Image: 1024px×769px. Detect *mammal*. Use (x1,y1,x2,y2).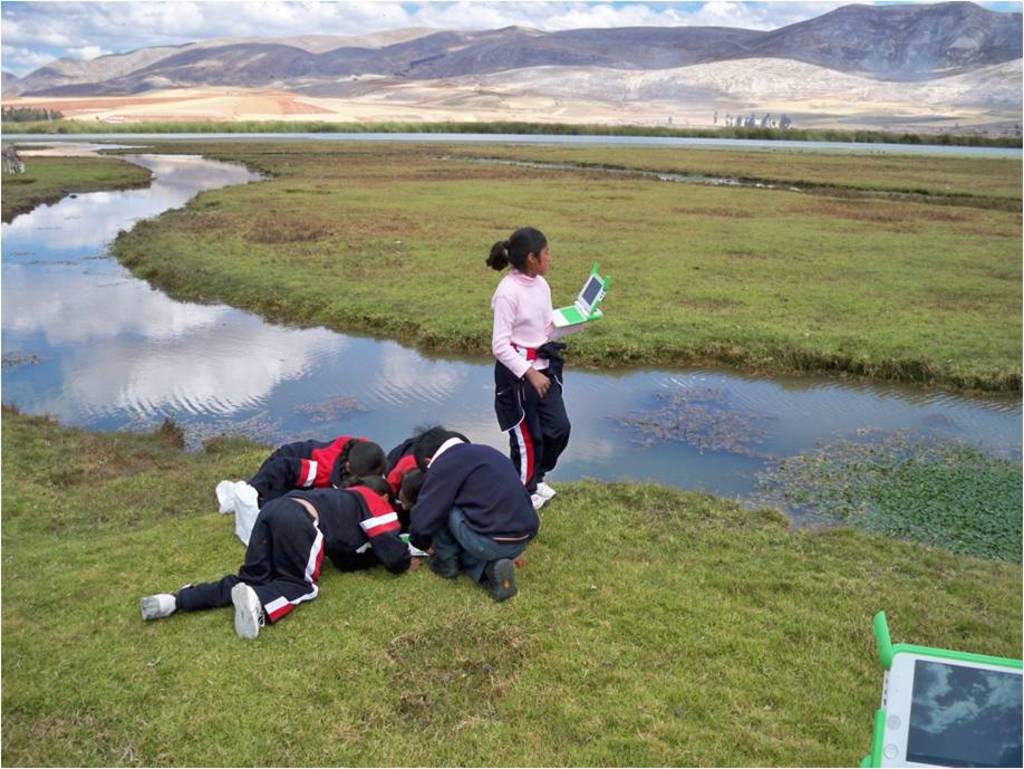
(389,432,468,513).
